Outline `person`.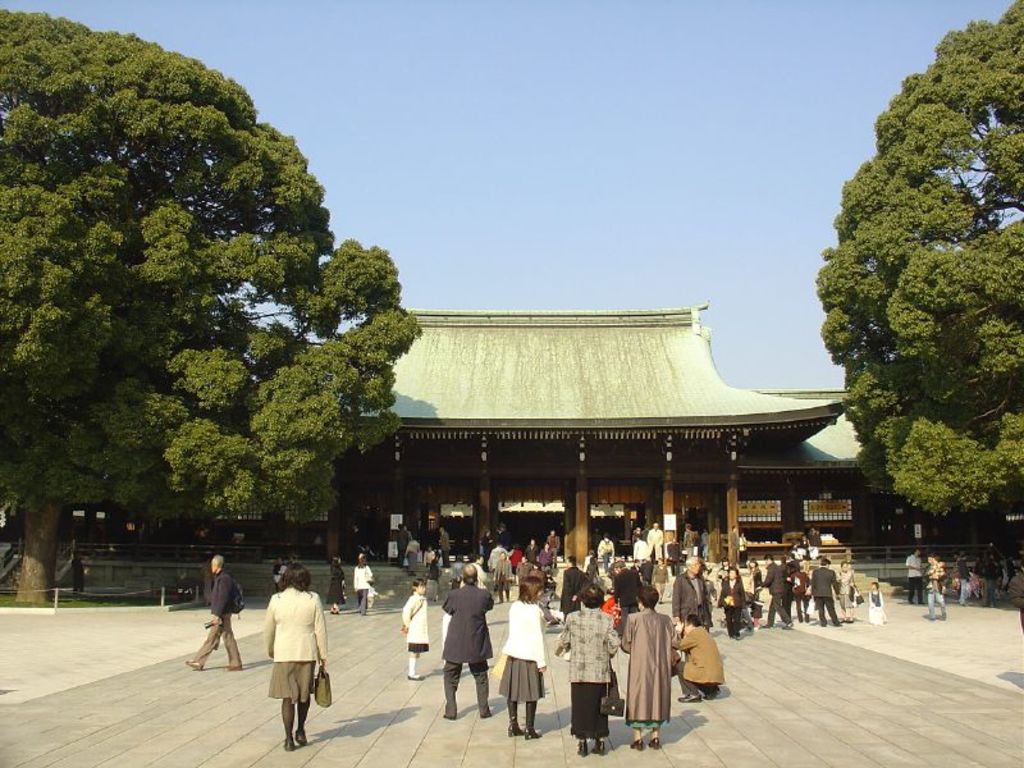
Outline: 865/582/888/623.
